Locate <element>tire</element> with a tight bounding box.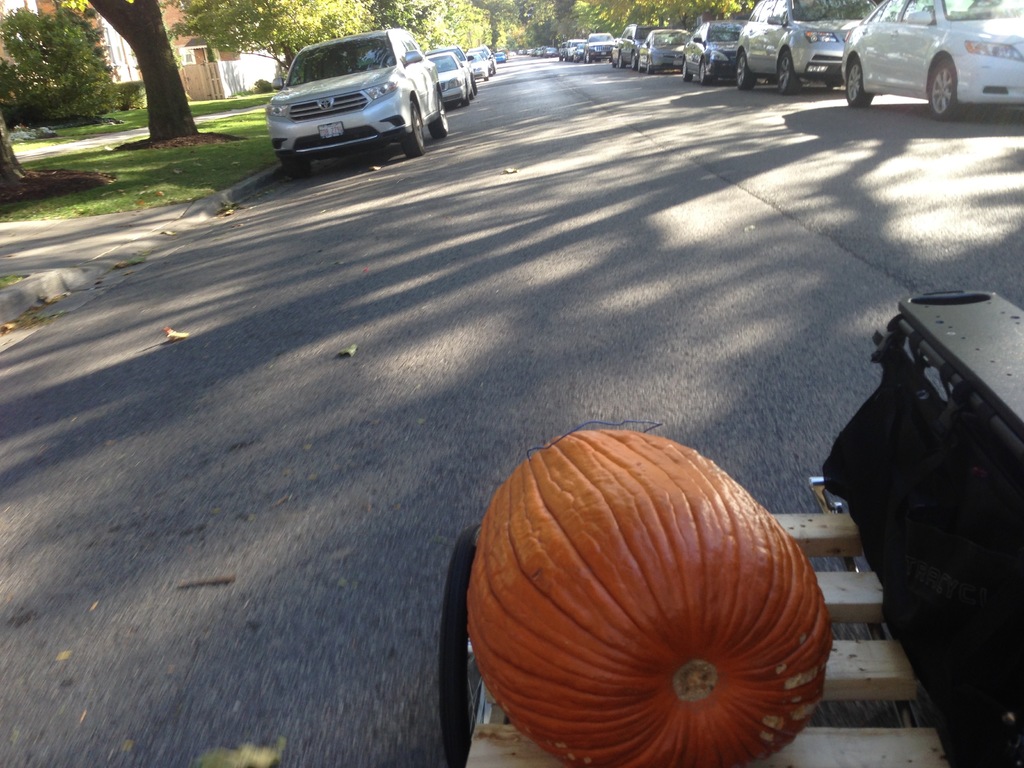
bbox(637, 58, 643, 72).
